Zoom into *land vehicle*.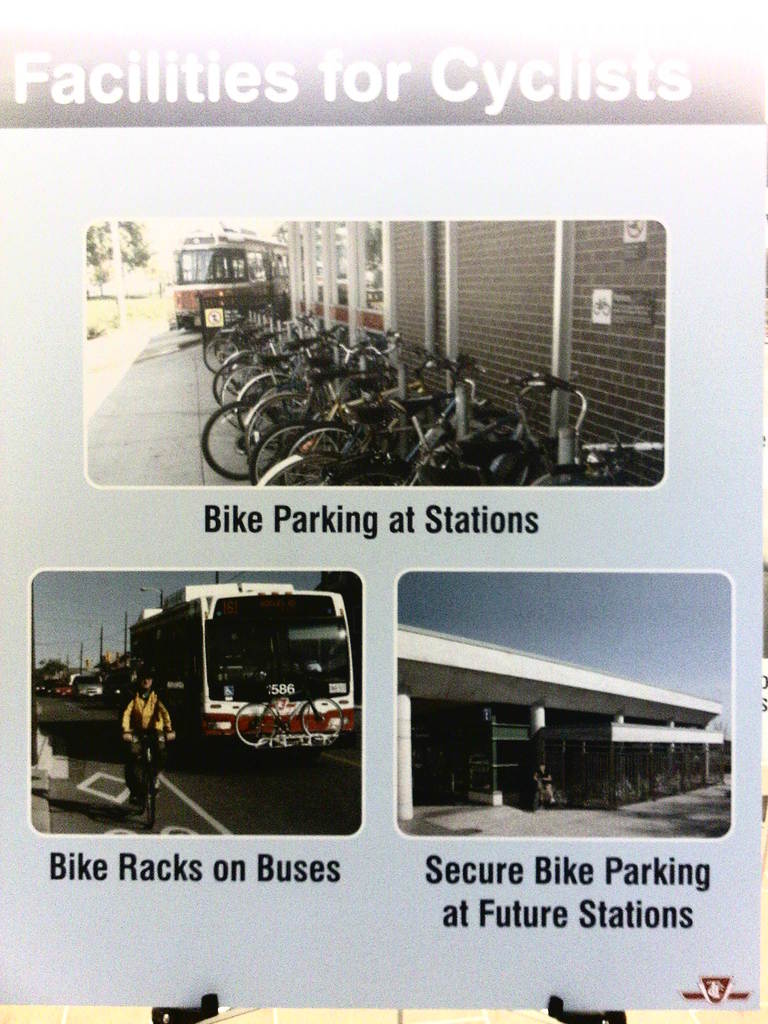
Zoom target: region(159, 216, 305, 348).
